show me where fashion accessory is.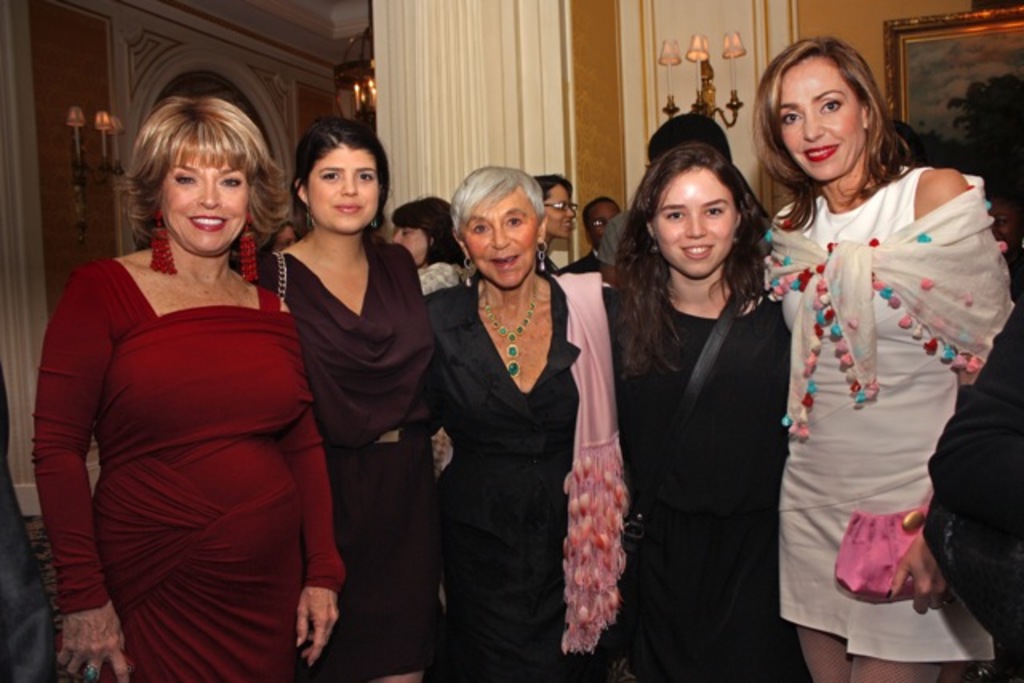
fashion accessory is at [533, 238, 547, 266].
